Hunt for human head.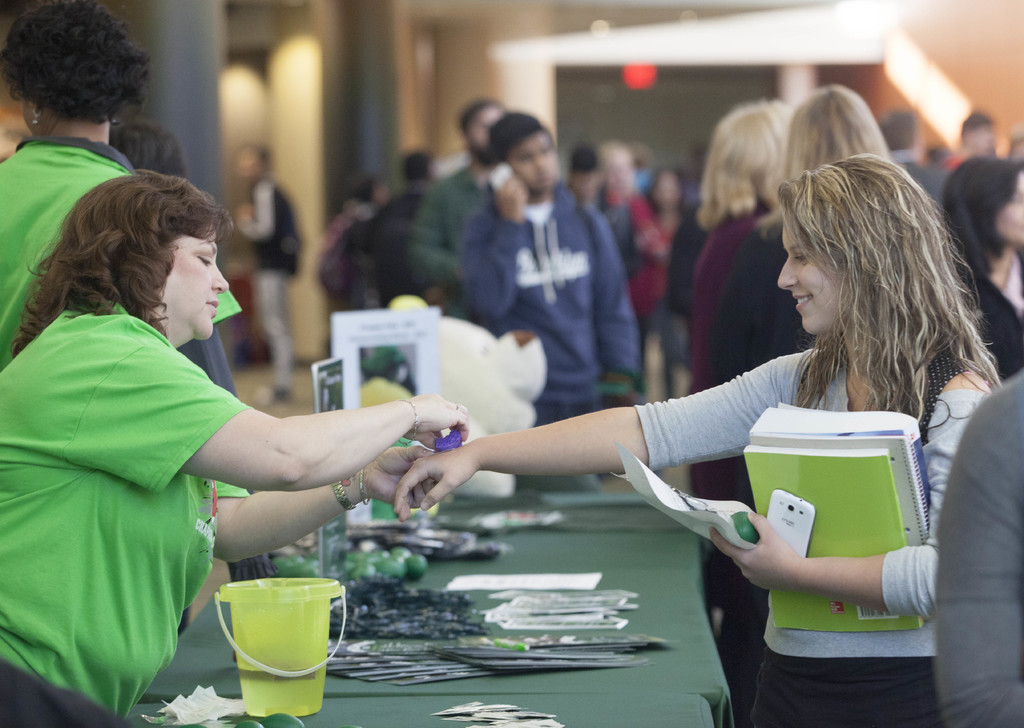
Hunted down at rect(61, 169, 228, 341).
